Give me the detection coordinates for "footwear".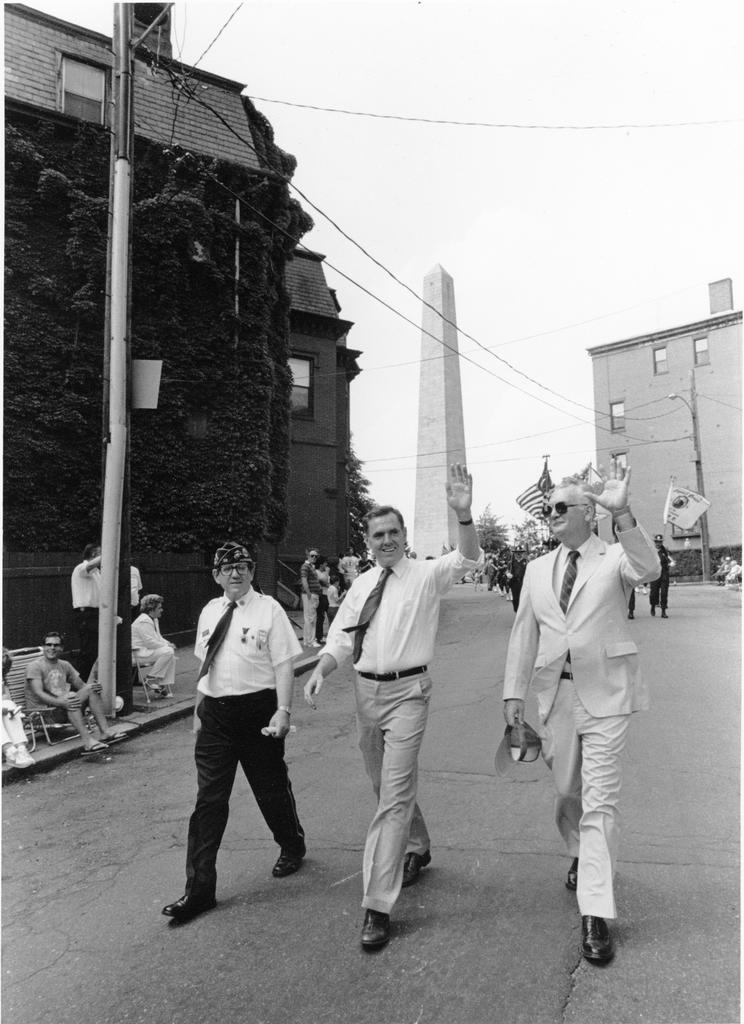
<box>401,852,433,887</box>.
